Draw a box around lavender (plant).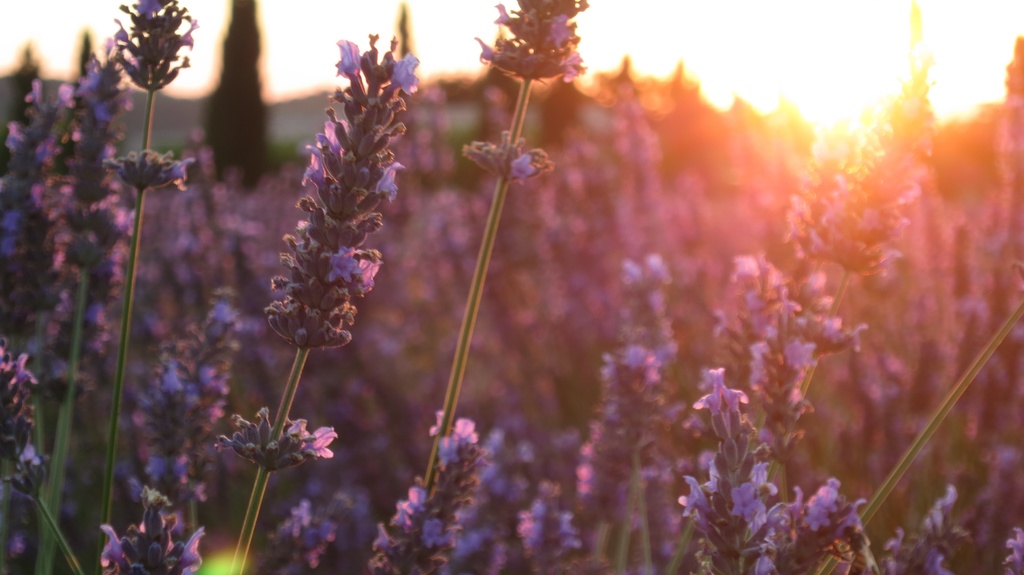
locate(360, 415, 489, 574).
